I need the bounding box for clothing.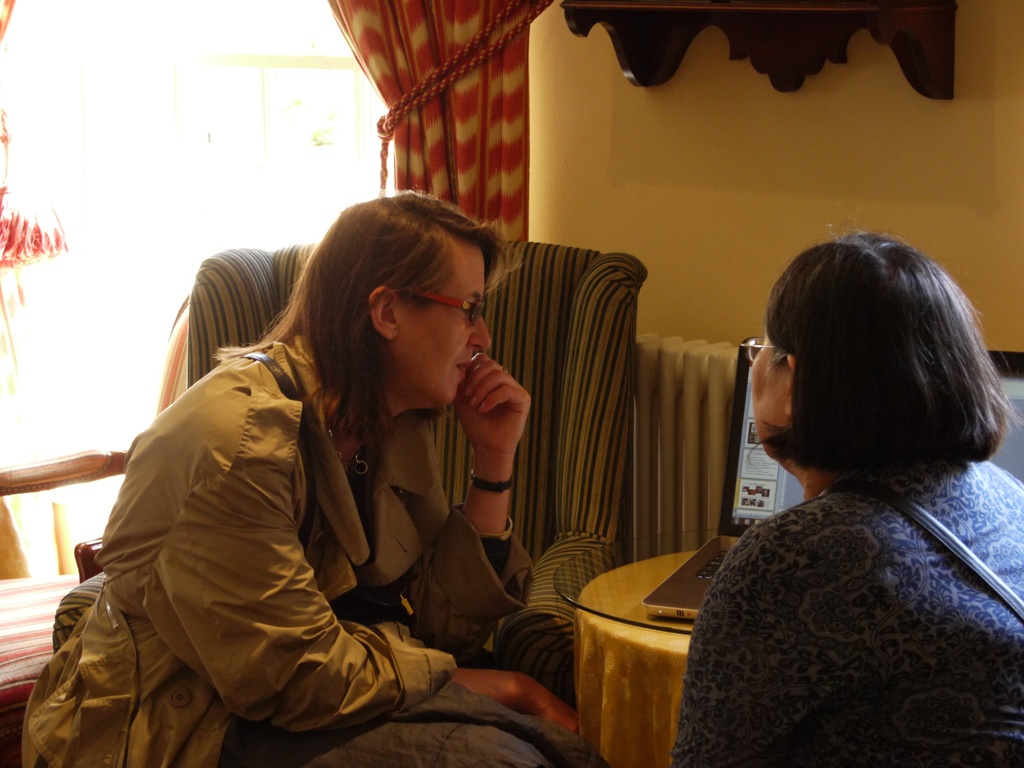
Here it is: [62, 291, 598, 752].
